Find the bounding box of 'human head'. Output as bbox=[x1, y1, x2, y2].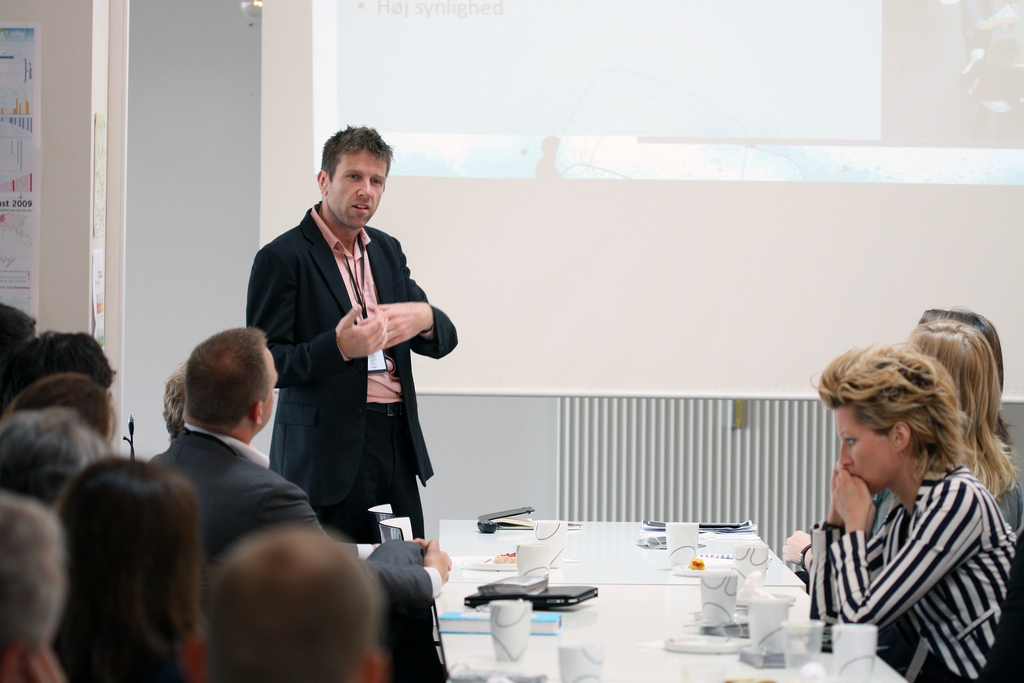
bbox=[161, 361, 185, 432].
